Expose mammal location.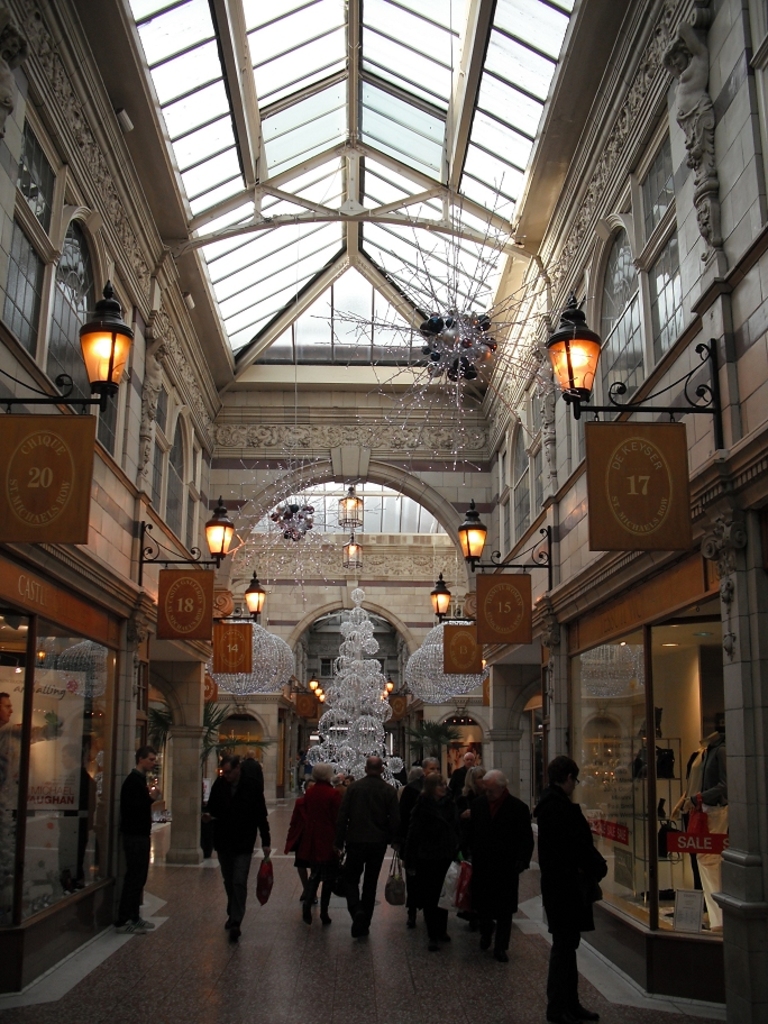
Exposed at 196/756/269/944.
